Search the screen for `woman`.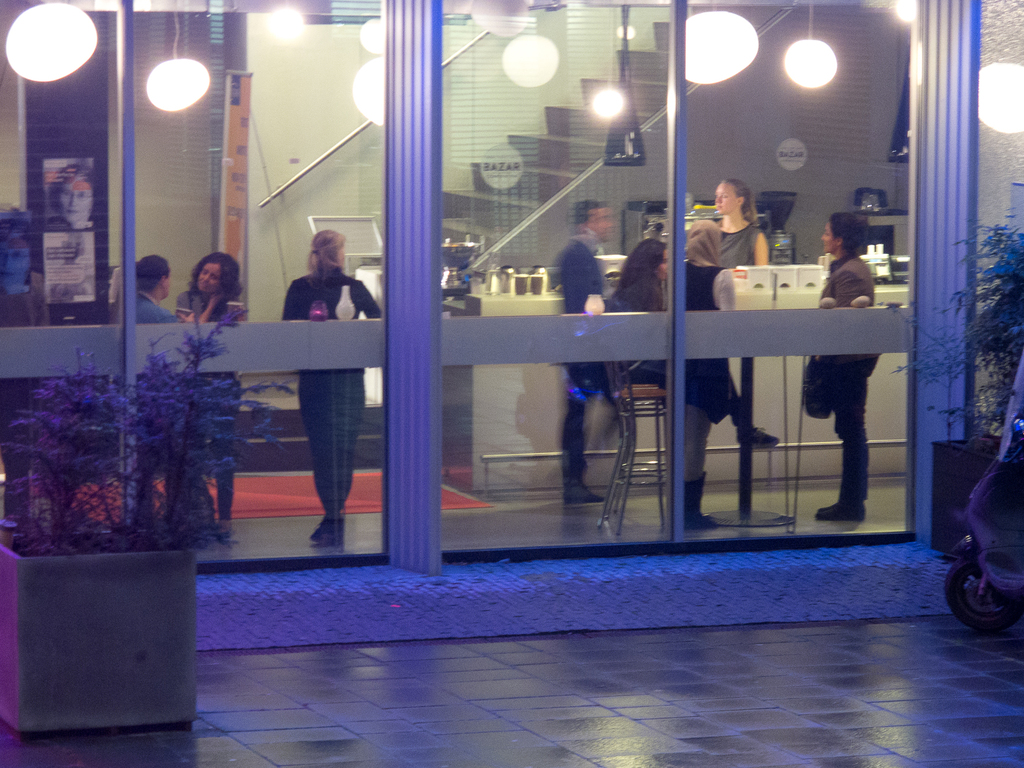
Found at region(605, 238, 776, 442).
